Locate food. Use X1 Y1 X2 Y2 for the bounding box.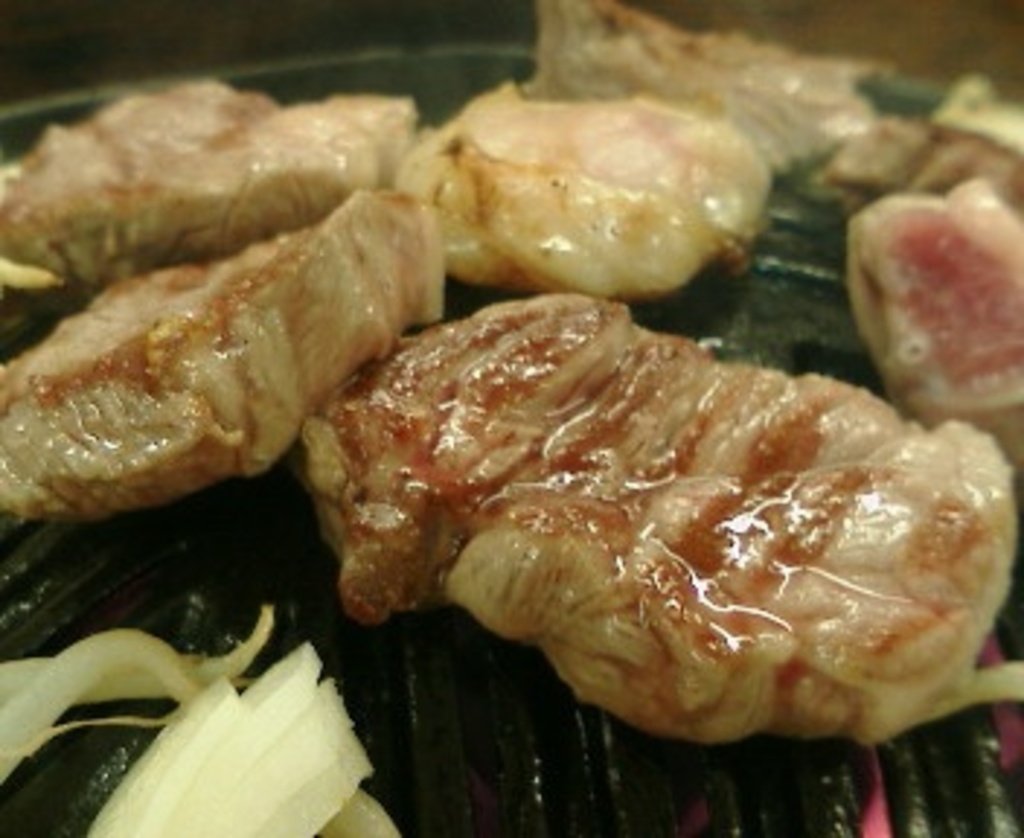
384 81 774 300.
